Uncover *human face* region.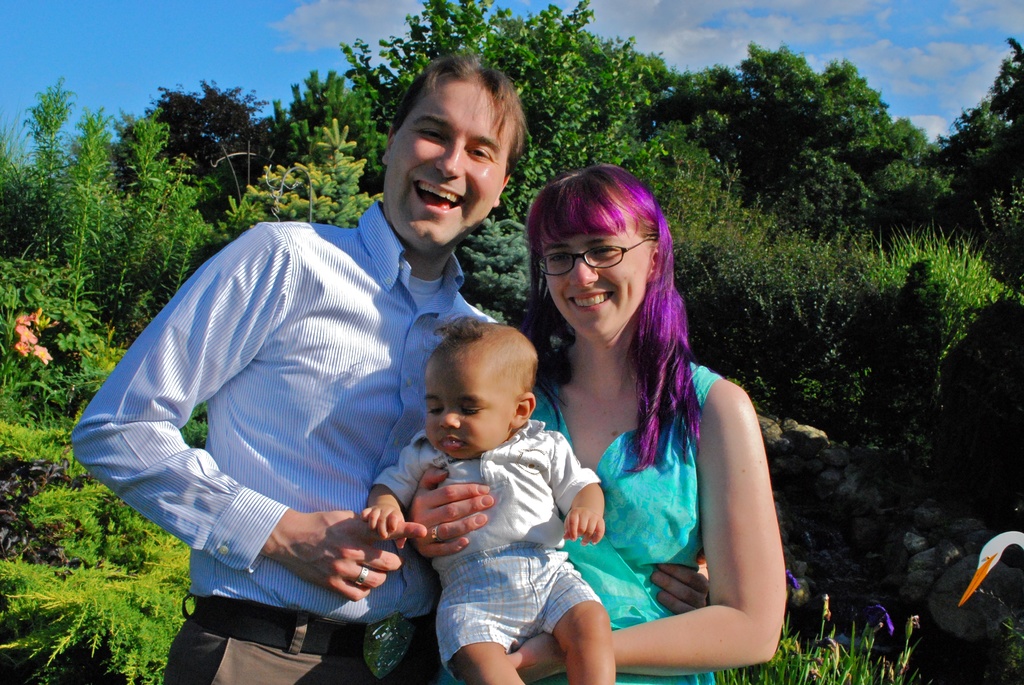
Uncovered: (left=547, top=233, right=656, bottom=333).
